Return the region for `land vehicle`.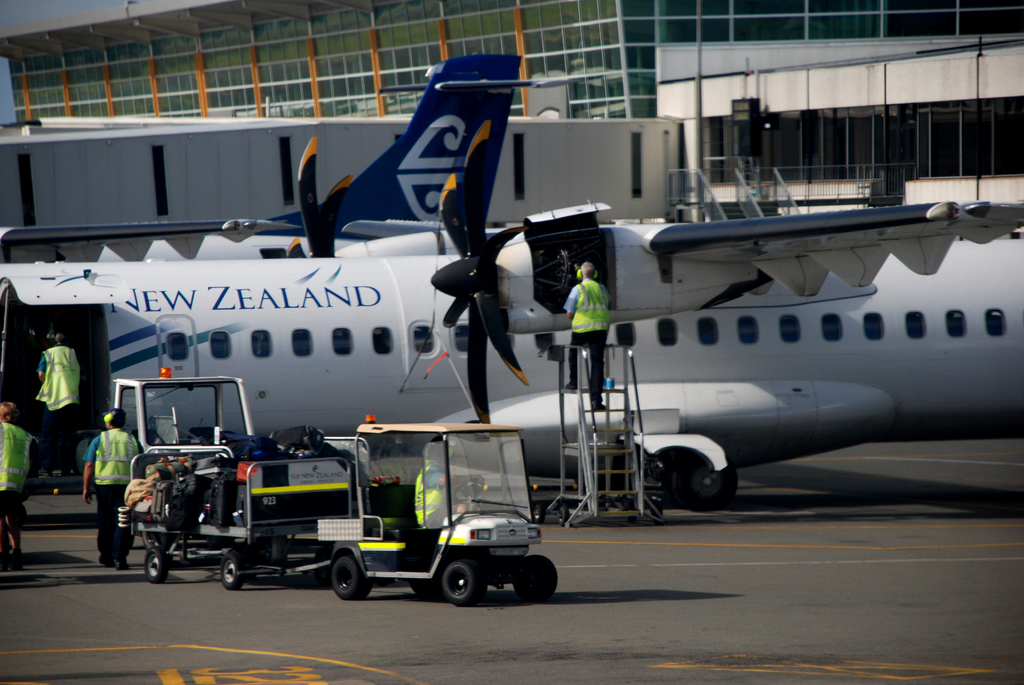
(left=125, top=445, right=352, bottom=588).
